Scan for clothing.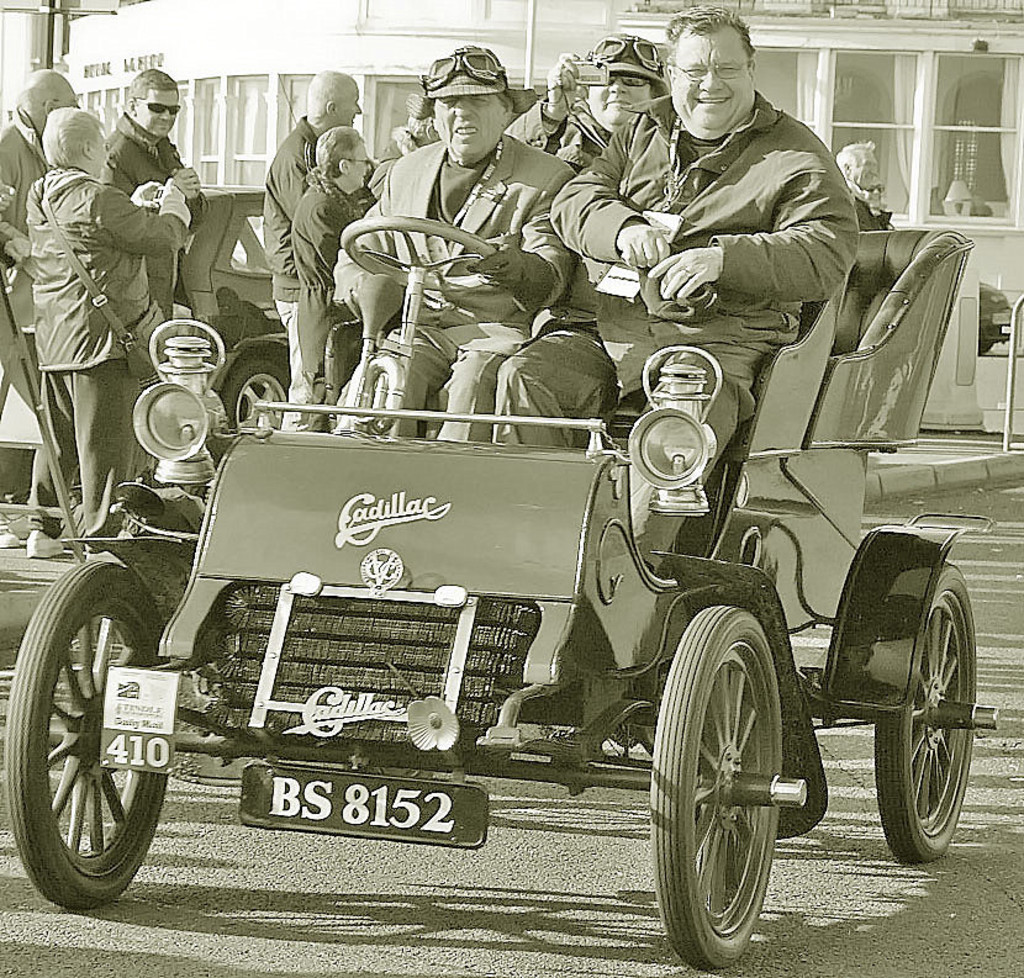
Scan result: box=[0, 111, 43, 424].
